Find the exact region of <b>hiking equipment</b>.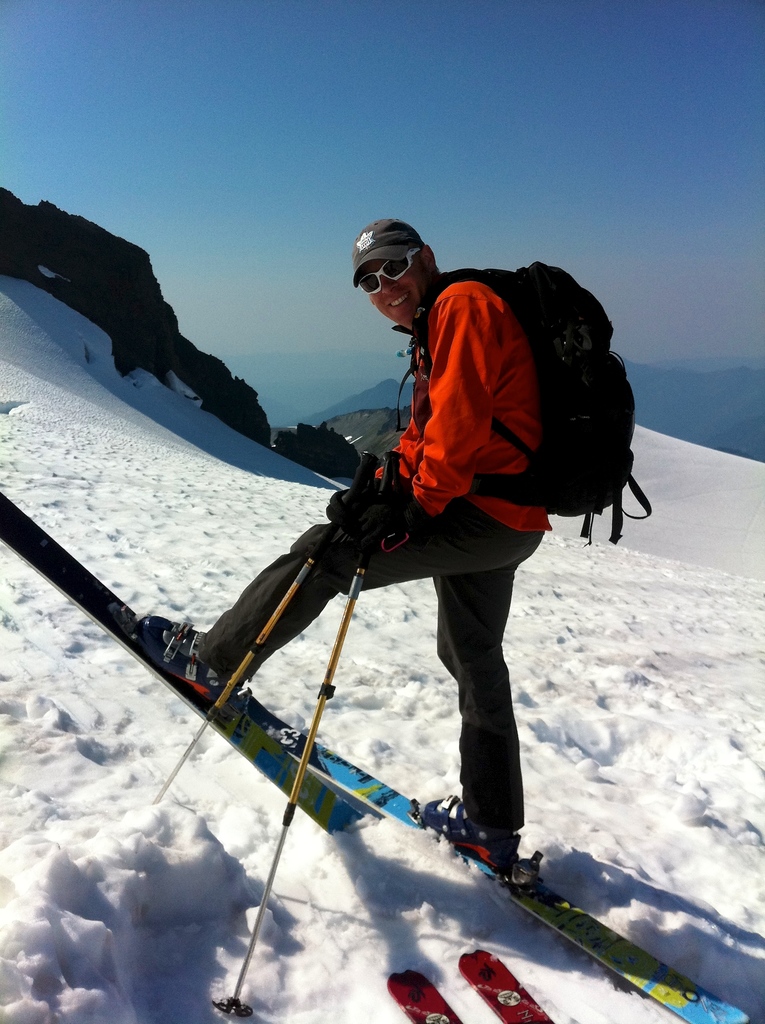
Exact region: l=209, t=448, r=405, b=1016.
